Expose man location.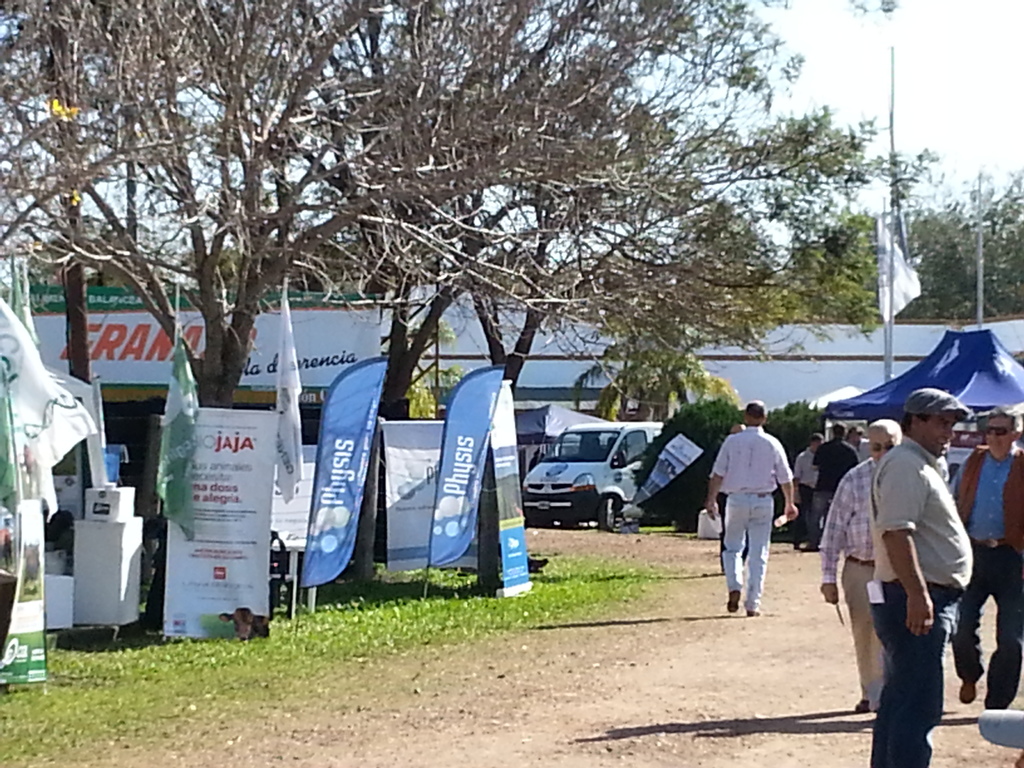
Exposed at crop(810, 422, 865, 531).
